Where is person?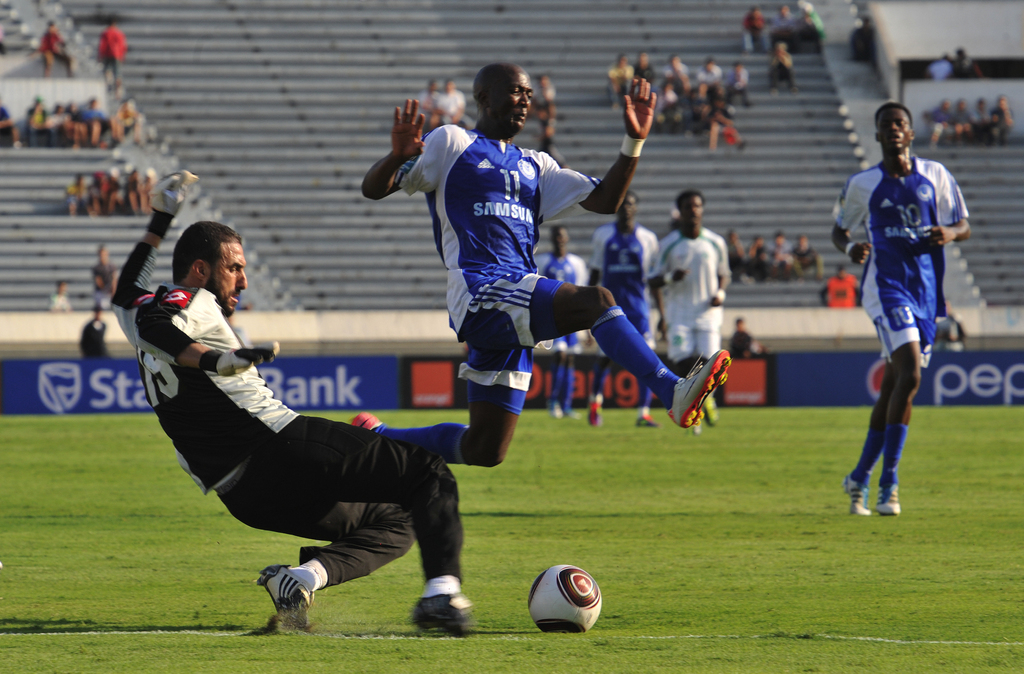
detection(73, 300, 115, 362).
